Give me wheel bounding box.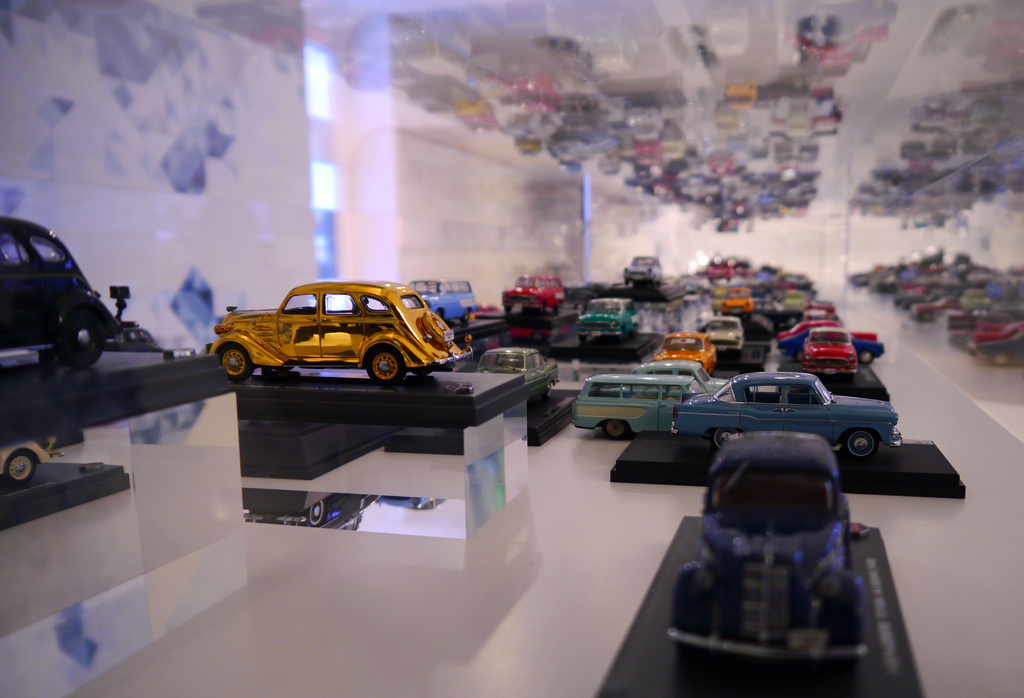
(604, 420, 625, 439).
